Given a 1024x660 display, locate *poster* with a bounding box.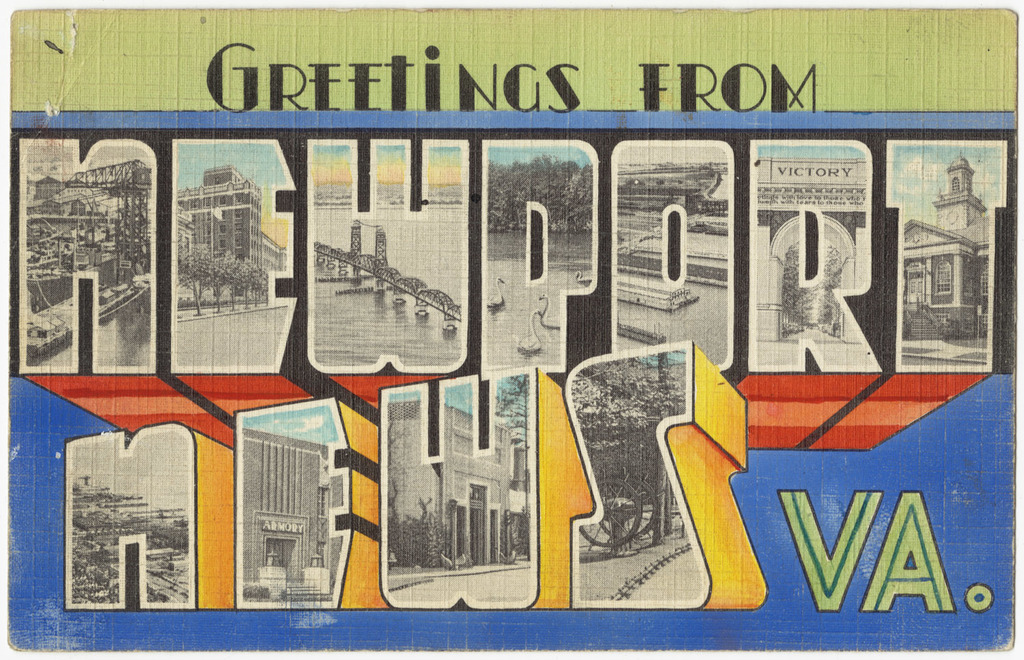
Located: <box>2,3,1023,659</box>.
